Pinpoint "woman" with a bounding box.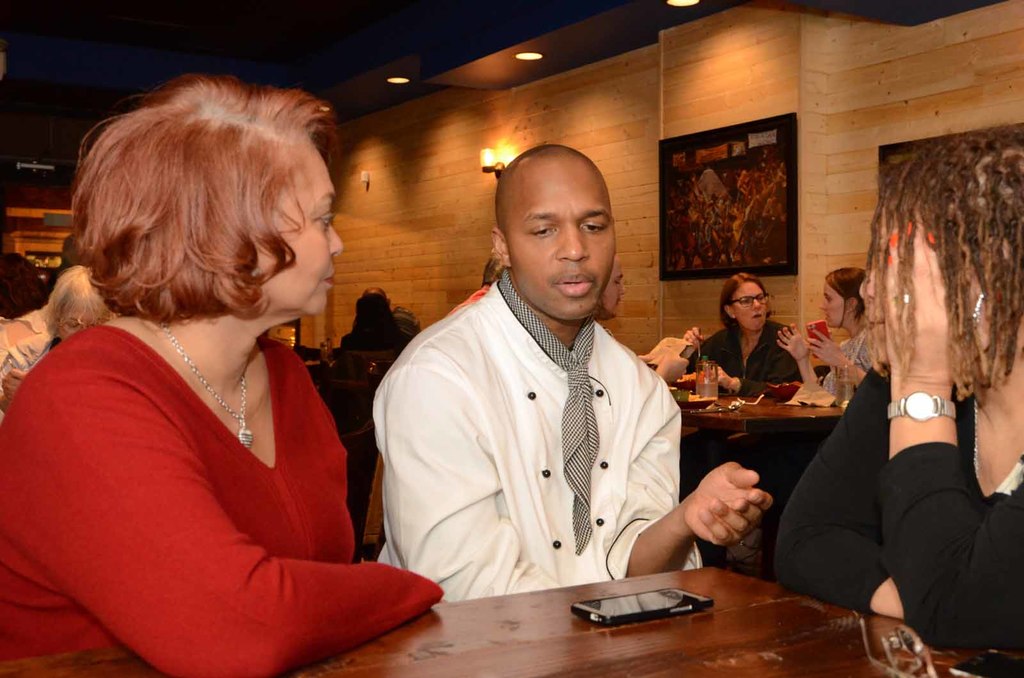
(x1=12, y1=88, x2=422, y2=677).
